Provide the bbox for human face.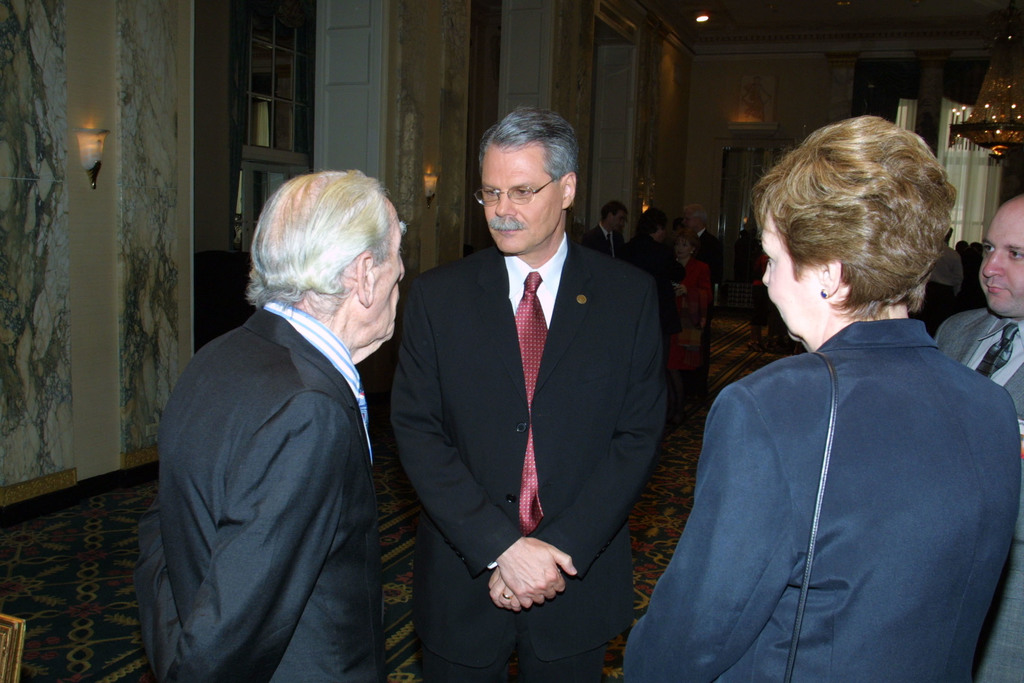
674/237/690/256.
